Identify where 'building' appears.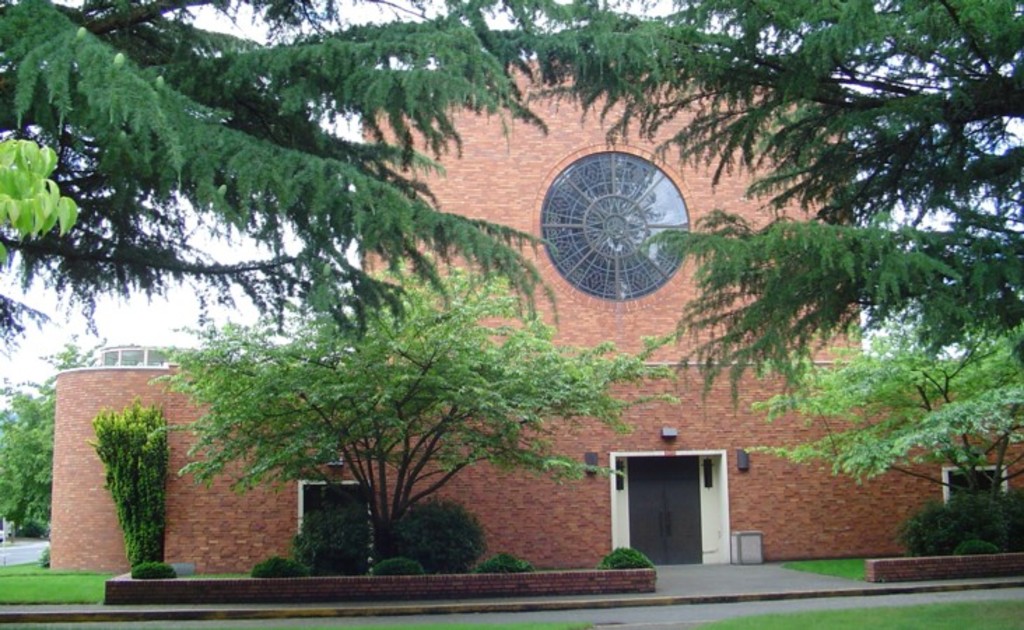
Appears at l=49, t=53, r=1023, b=575.
